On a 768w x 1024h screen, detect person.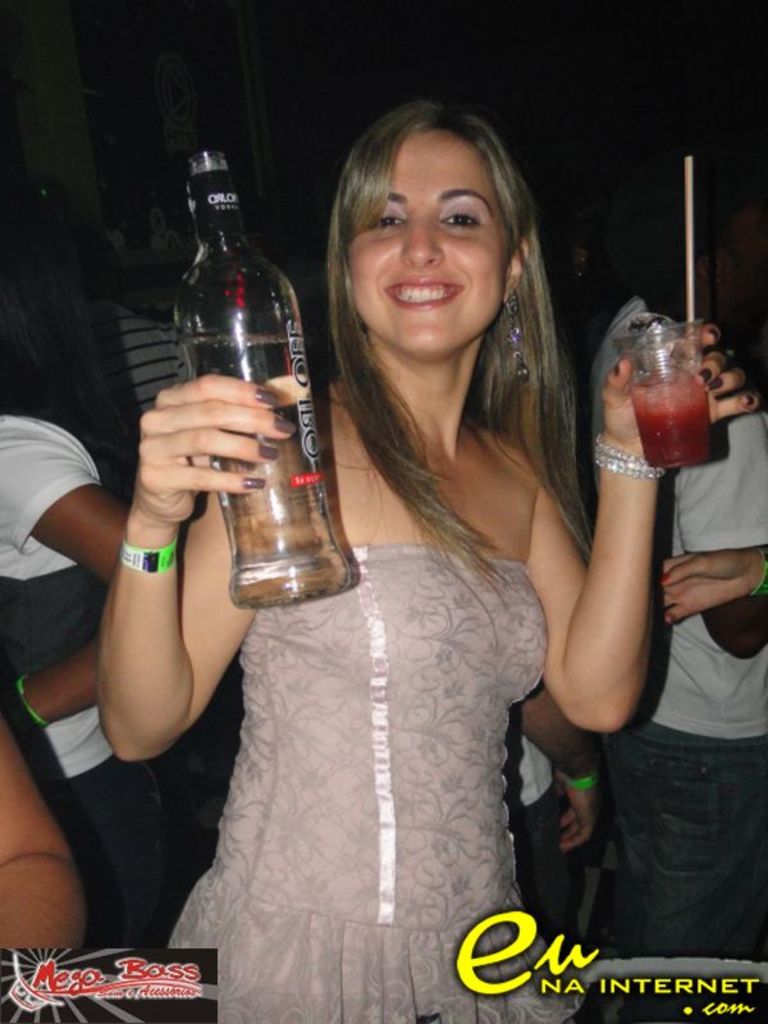
left=174, top=99, right=662, bottom=992.
